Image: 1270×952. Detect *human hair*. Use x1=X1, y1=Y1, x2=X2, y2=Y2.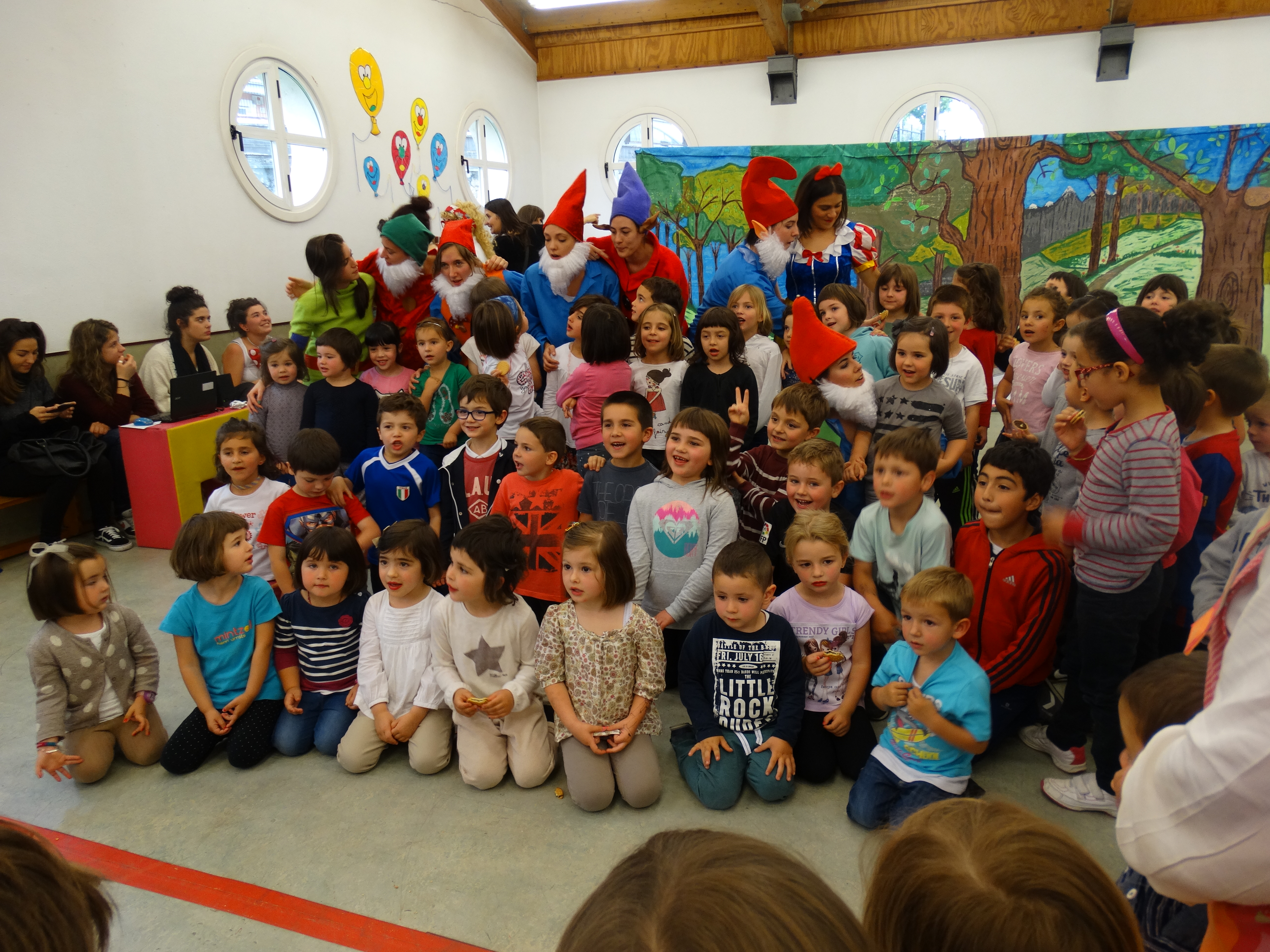
x1=93, y1=96, x2=104, y2=106.
